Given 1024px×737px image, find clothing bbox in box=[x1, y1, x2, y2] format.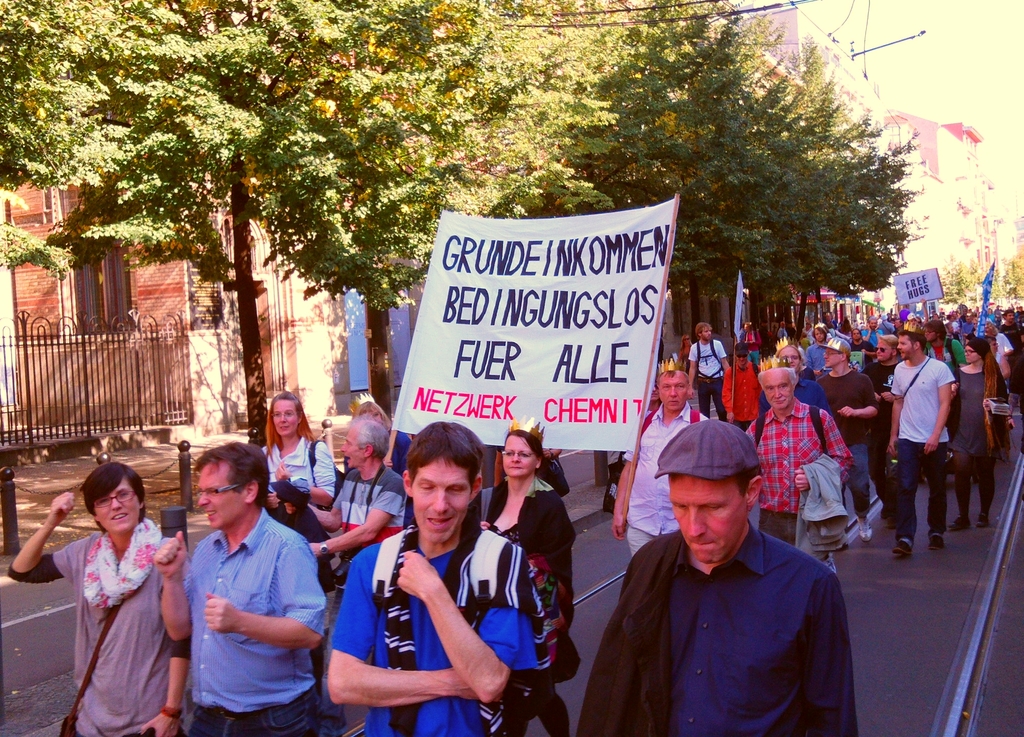
box=[180, 485, 327, 725].
